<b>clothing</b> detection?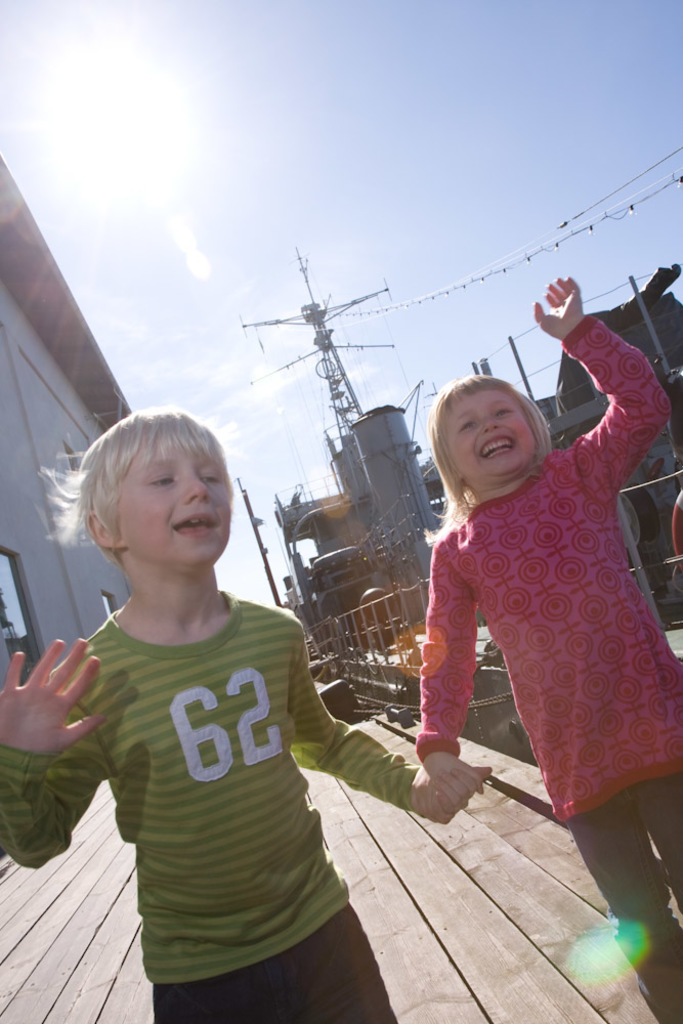
(381,325,666,894)
